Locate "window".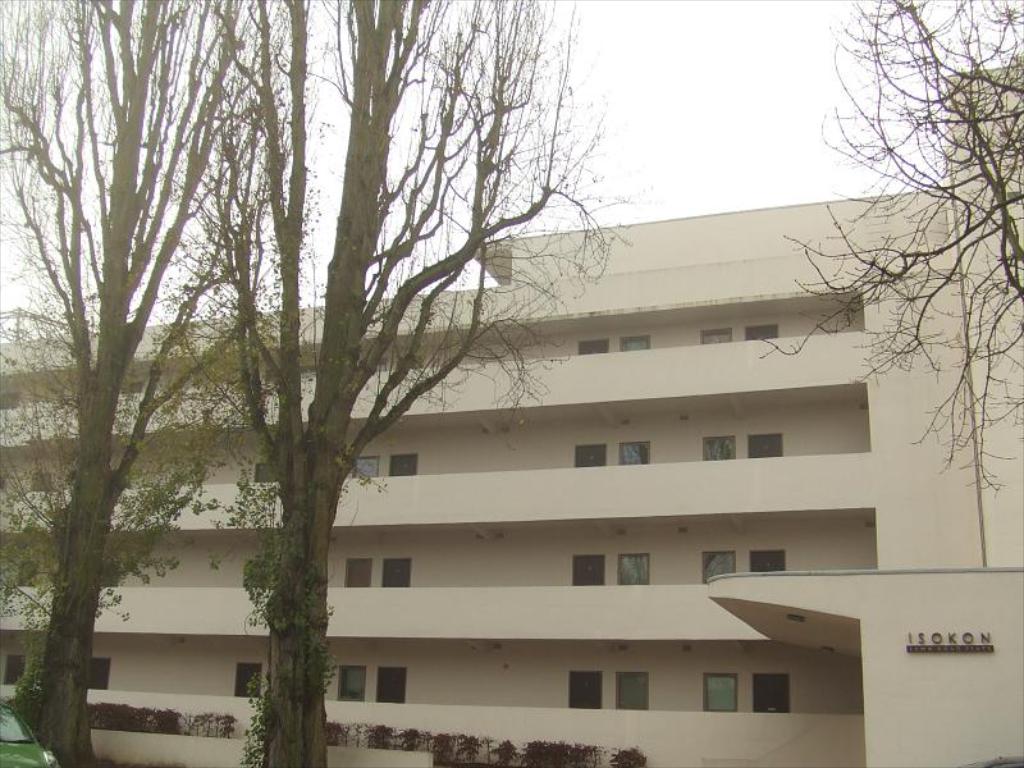
Bounding box: select_region(351, 457, 381, 476).
